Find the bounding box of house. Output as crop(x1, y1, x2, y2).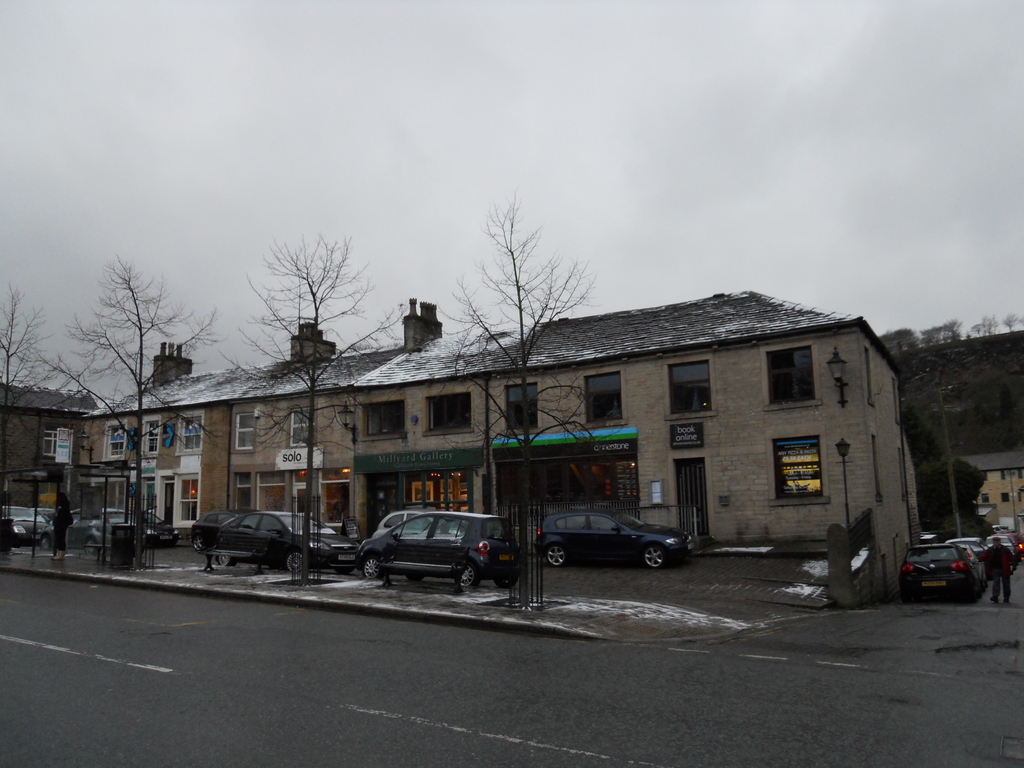
crop(892, 324, 1023, 547).
